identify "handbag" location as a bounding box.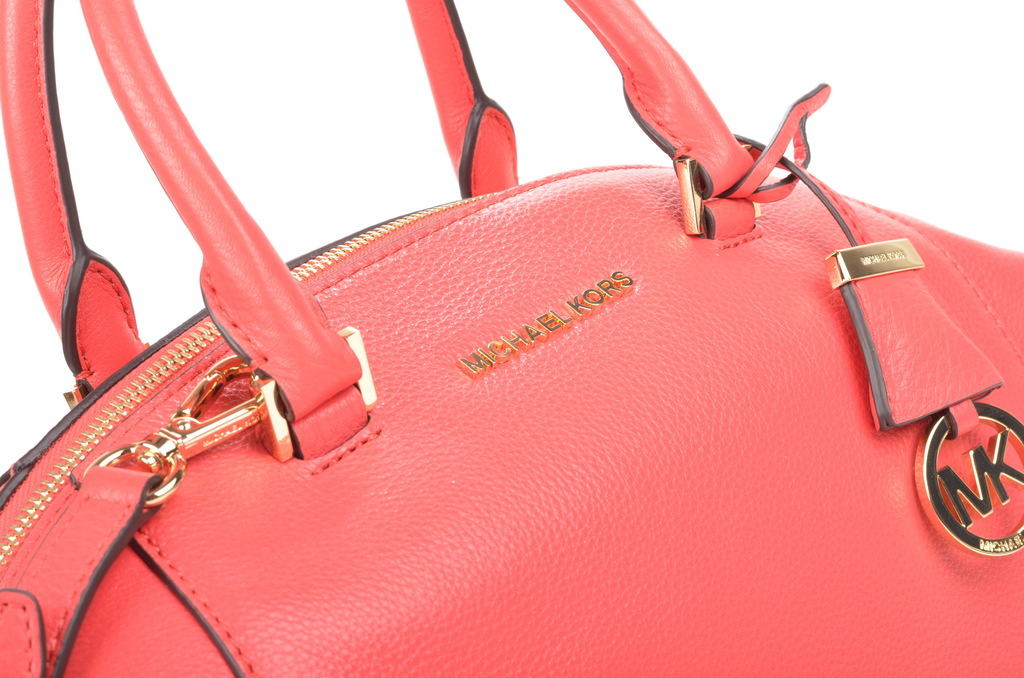
bbox=[0, 0, 1023, 677].
